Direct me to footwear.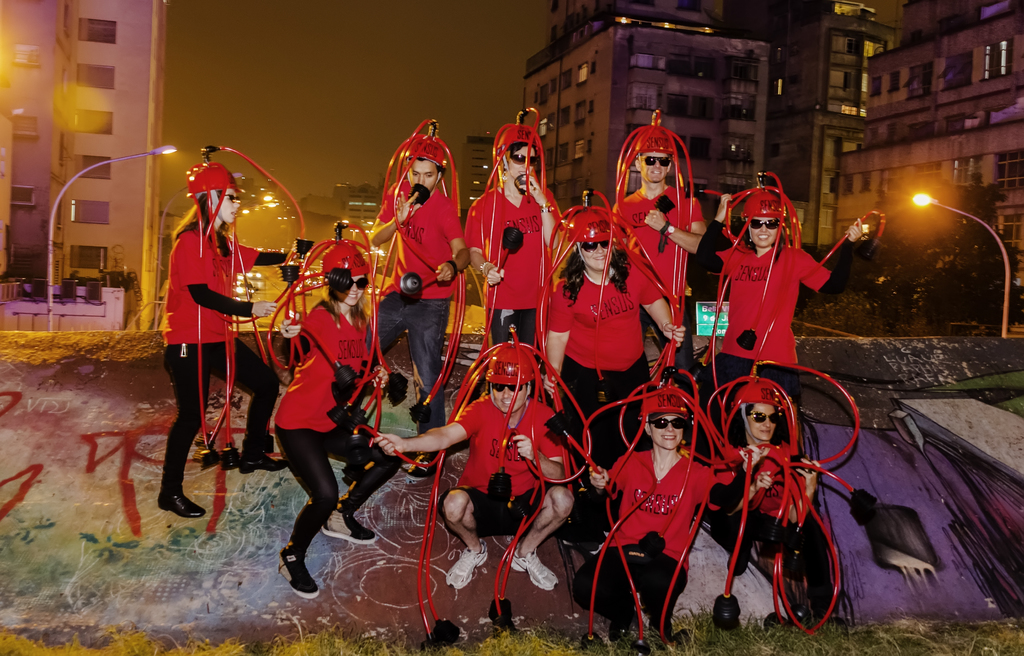
Direction: locate(152, 489, 205, 517).
